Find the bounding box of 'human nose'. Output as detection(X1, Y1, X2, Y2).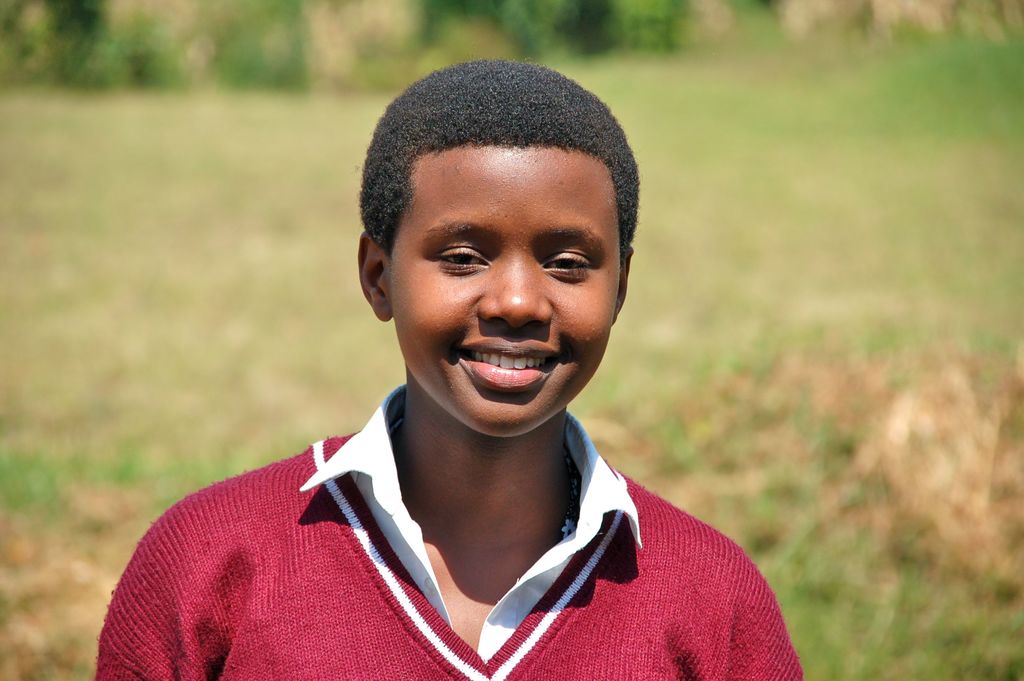
detection(476, 248, 554, 325).
